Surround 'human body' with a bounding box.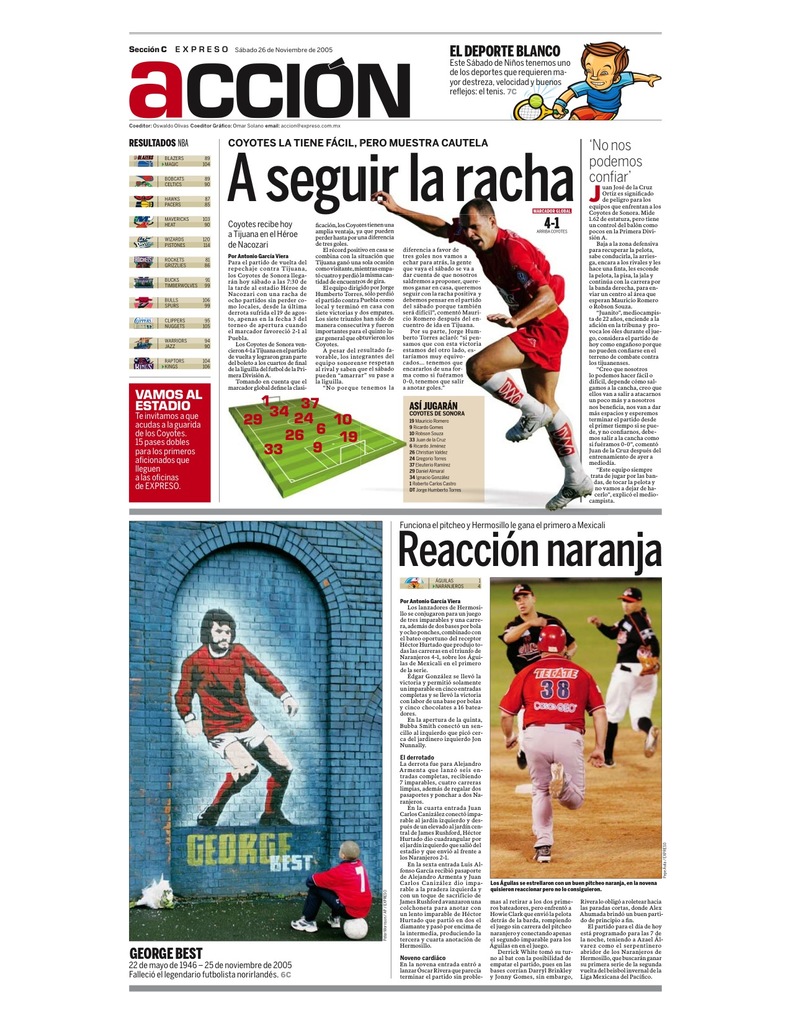
(591,588,660,762).
